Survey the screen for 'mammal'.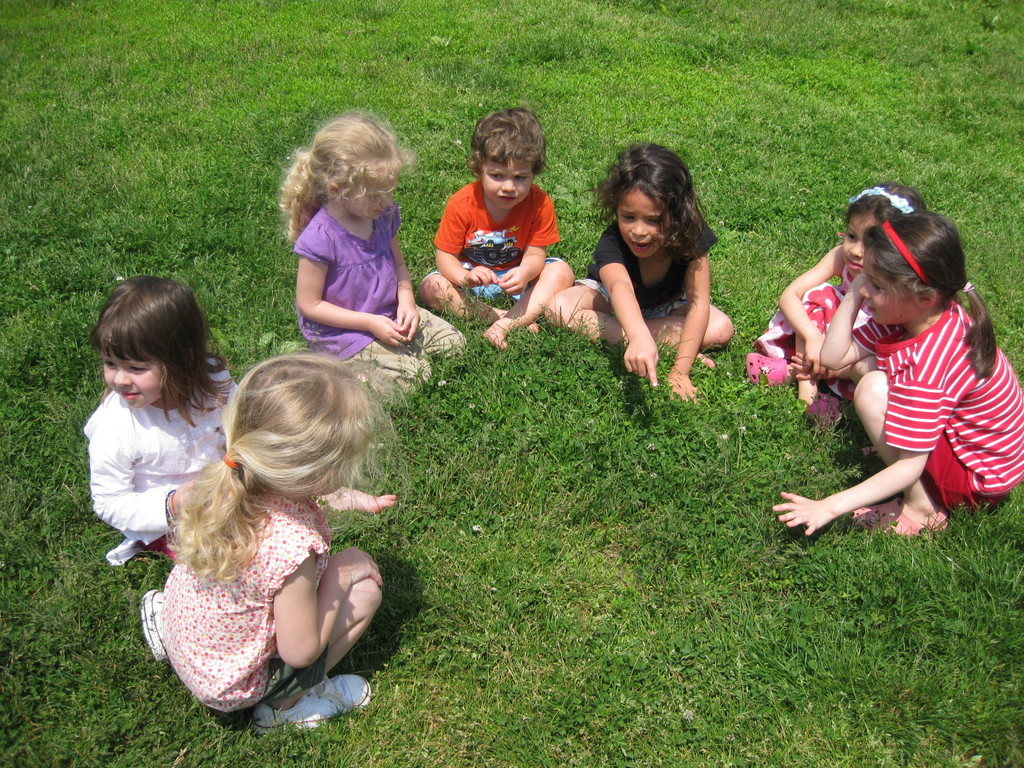
Survey found: <region>417, 103, 578, 352</region>.
